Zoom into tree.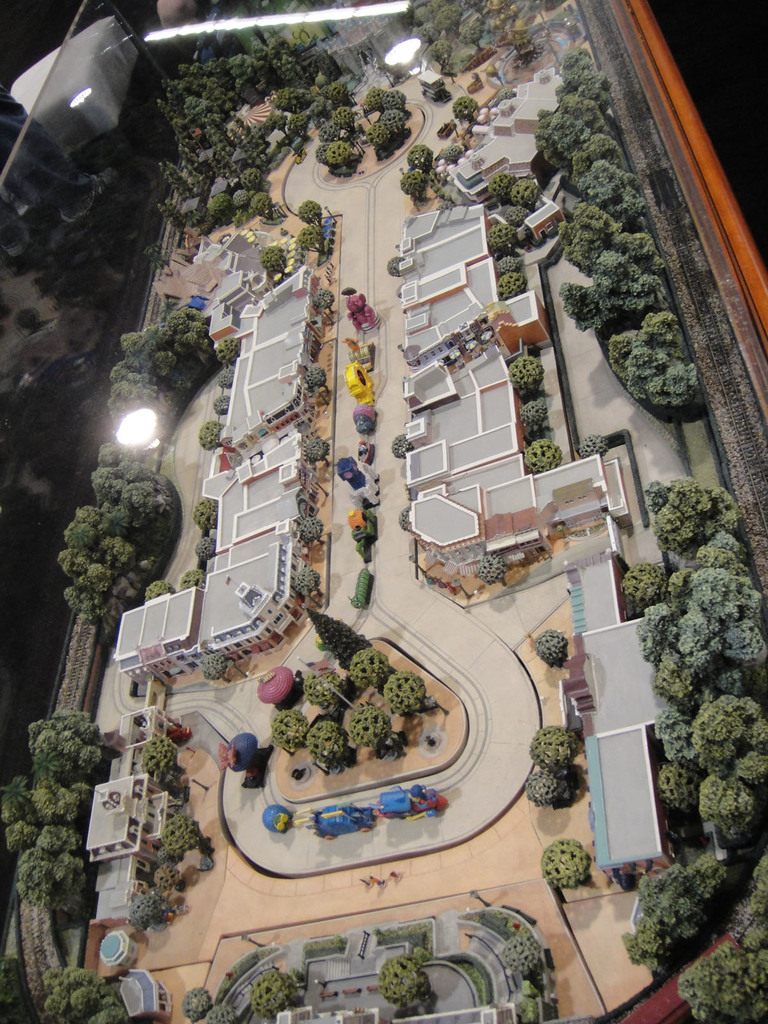
Zoom target: [x1=154, y1=818, x2=200, y2=858].
